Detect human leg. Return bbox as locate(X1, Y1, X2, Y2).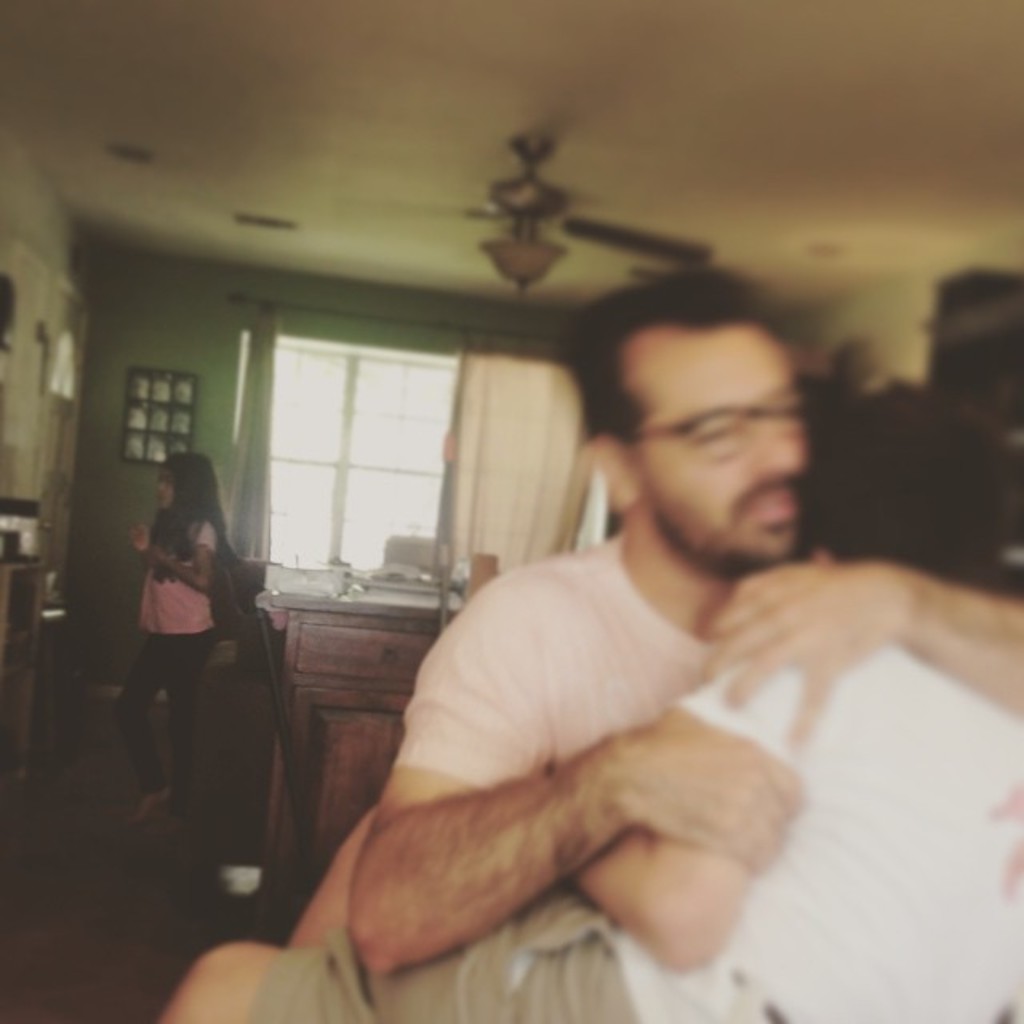
locate(163, 619, 216, 704).
